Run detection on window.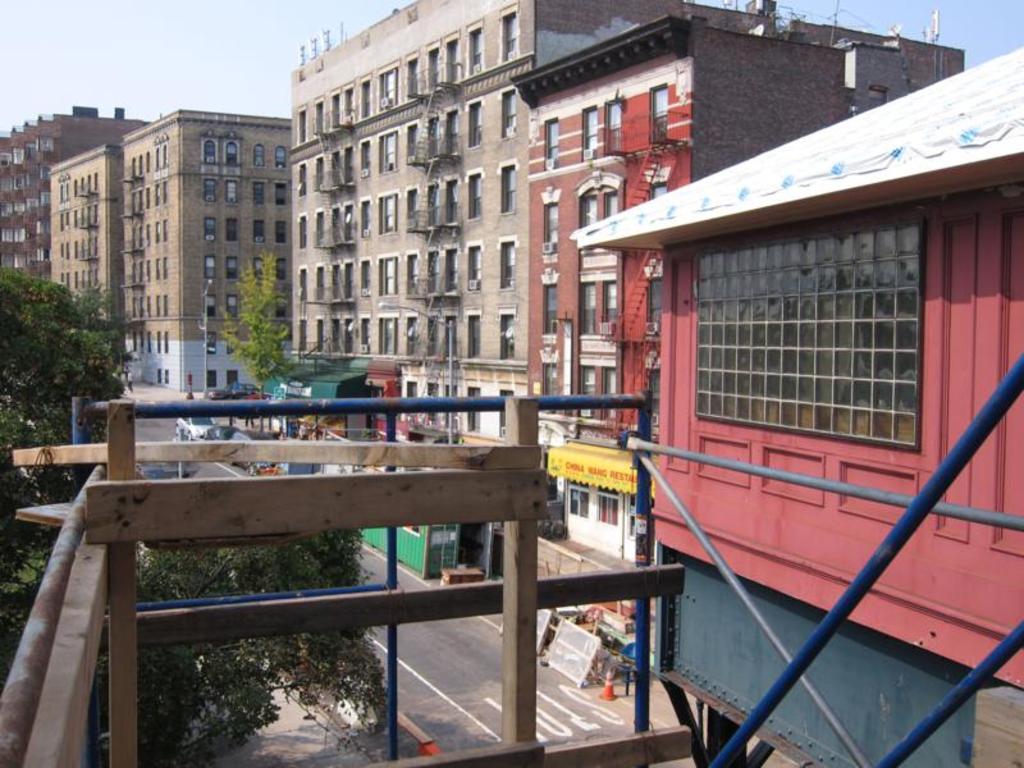
Result: x1=402, y1=180, x2=419, y2=225.
